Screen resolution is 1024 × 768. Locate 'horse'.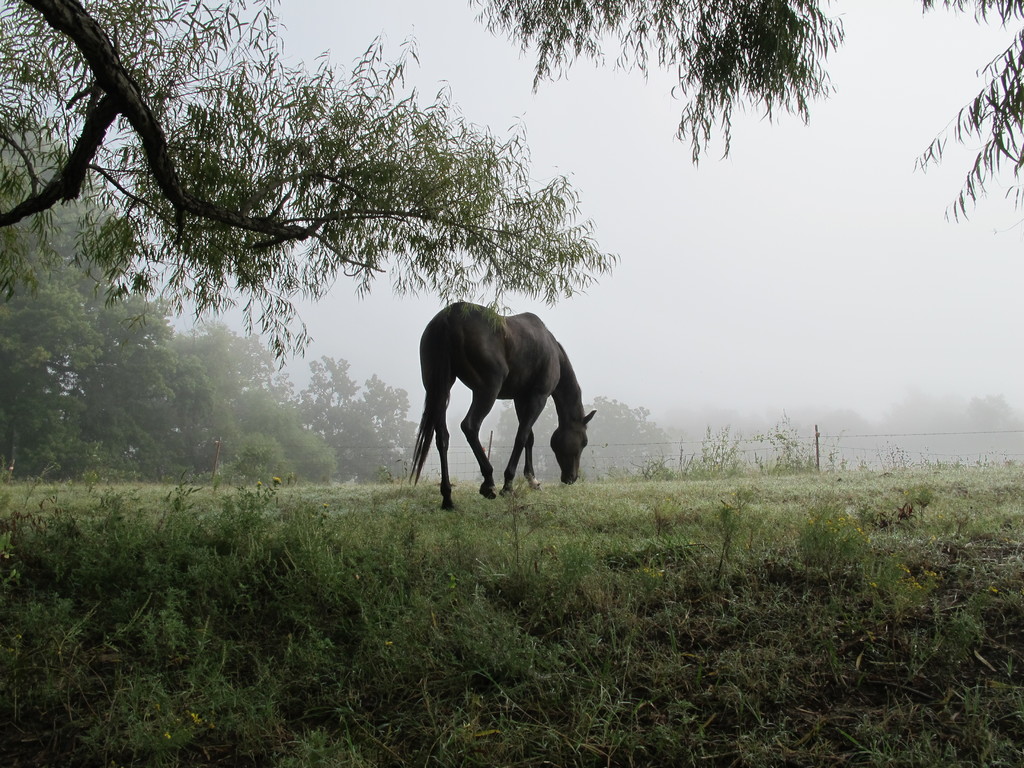
select_region(408, 301, 596, 508).
